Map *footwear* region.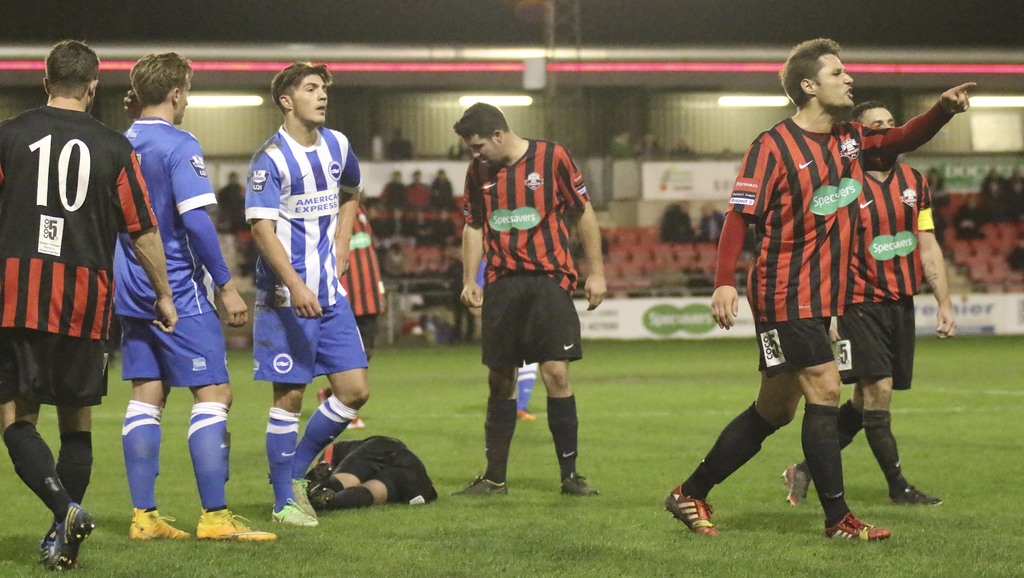
Mapped to <region>894, 481, 943, 505</region>.
